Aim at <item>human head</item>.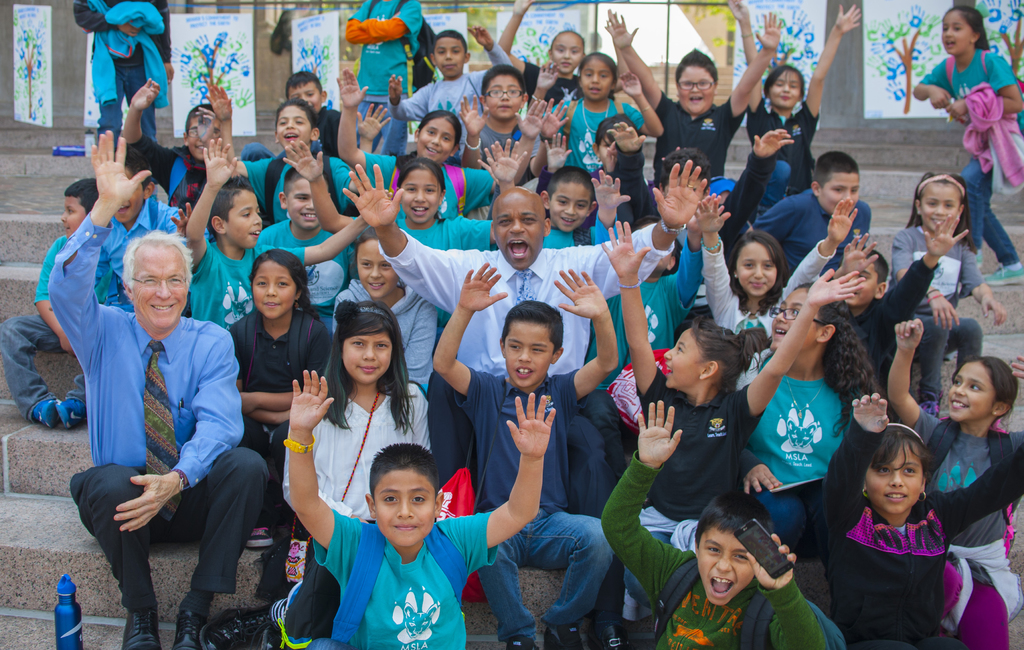
Aimed at (left=430, top=26, right=472, bottom=81).
